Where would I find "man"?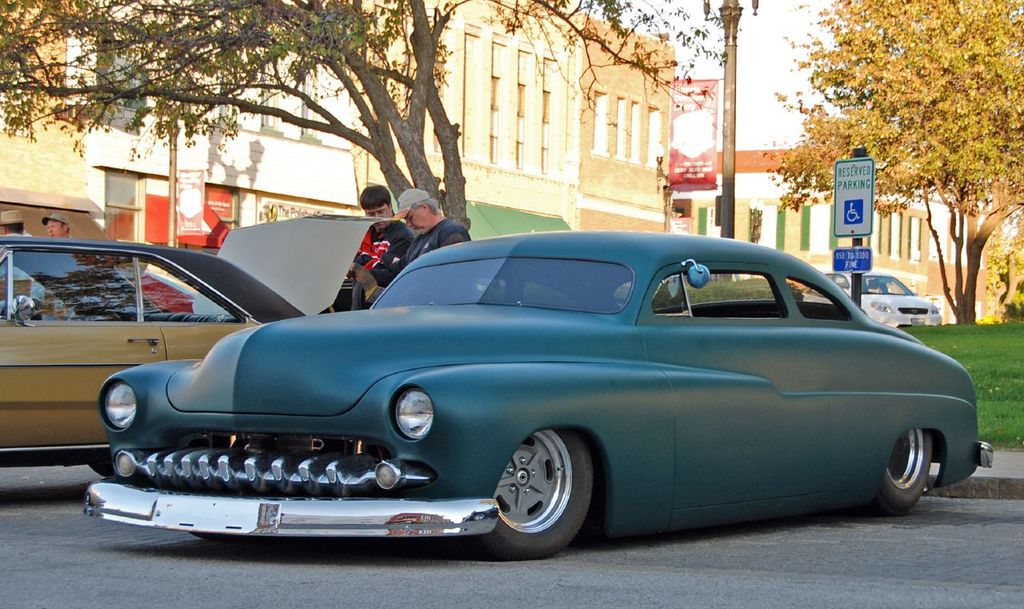
At locate(42, 207, 83, 314).
